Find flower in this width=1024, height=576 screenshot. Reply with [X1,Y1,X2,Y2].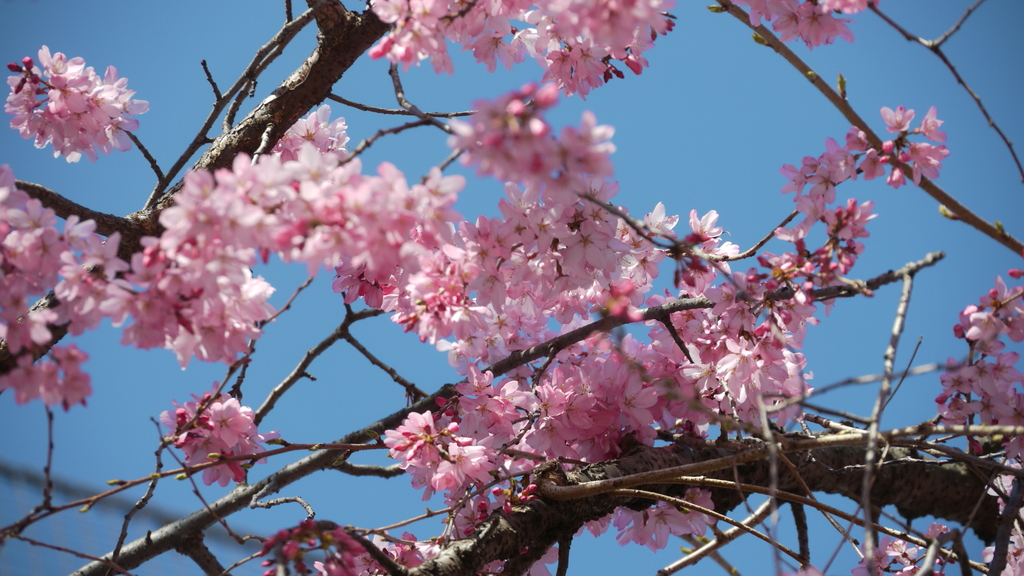
[157,380,283,486].
